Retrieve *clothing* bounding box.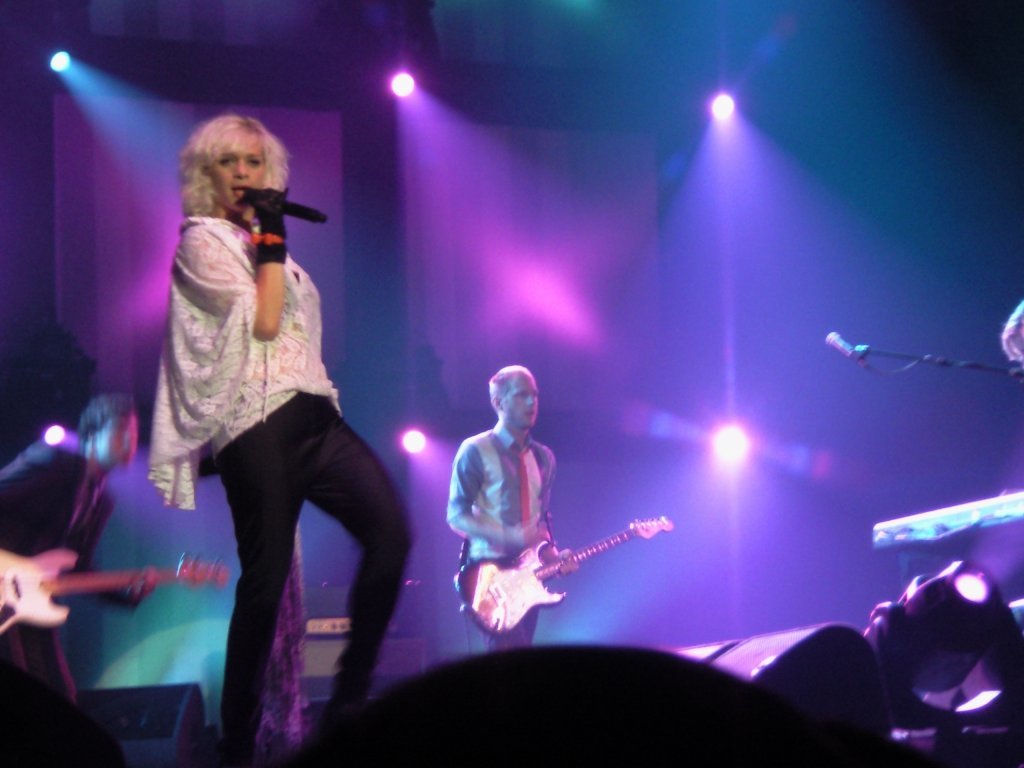
Bounding box: 449:423:560:632.
